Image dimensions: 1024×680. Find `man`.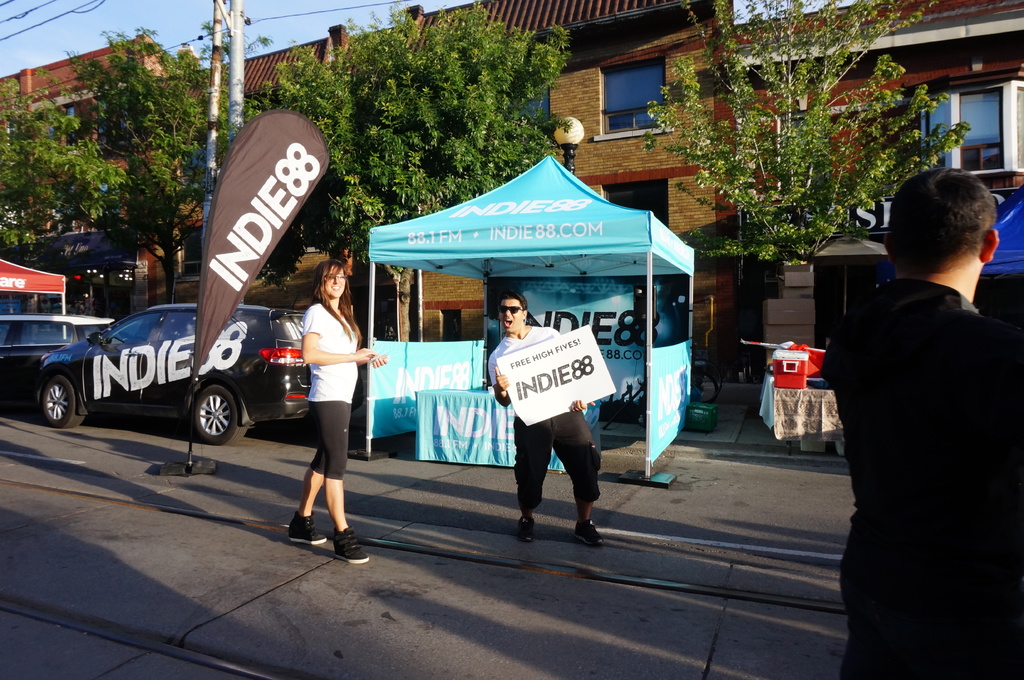
<box>484,292,604,547</box>.
